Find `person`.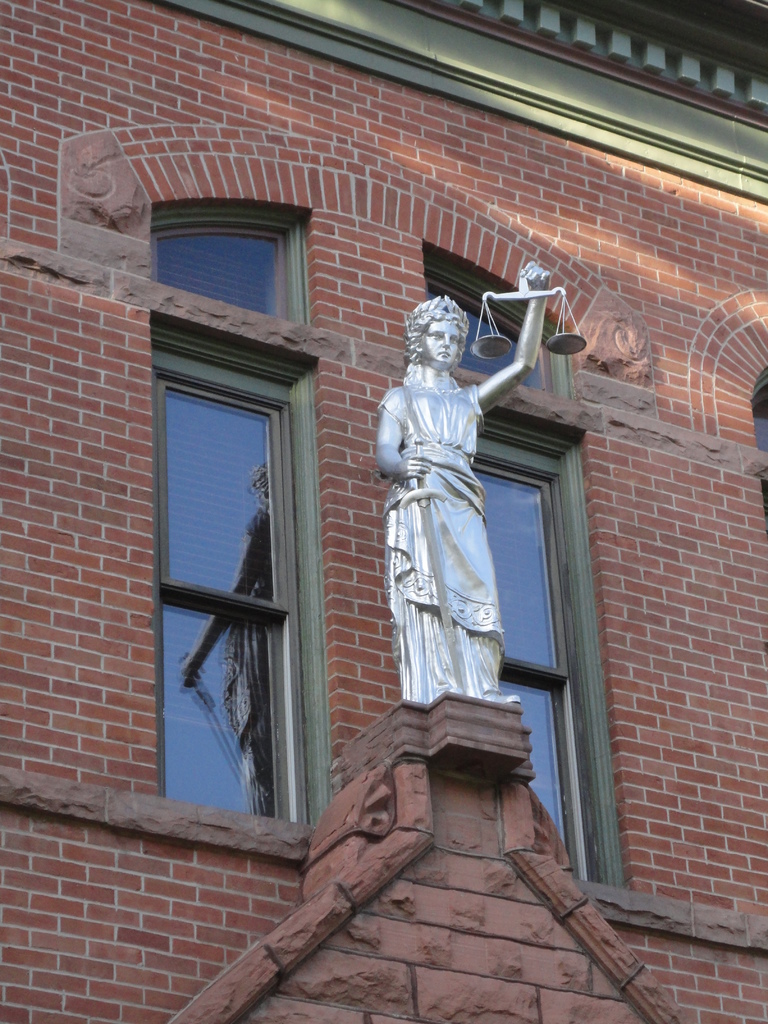
<box>380,299,519,701</box>.
